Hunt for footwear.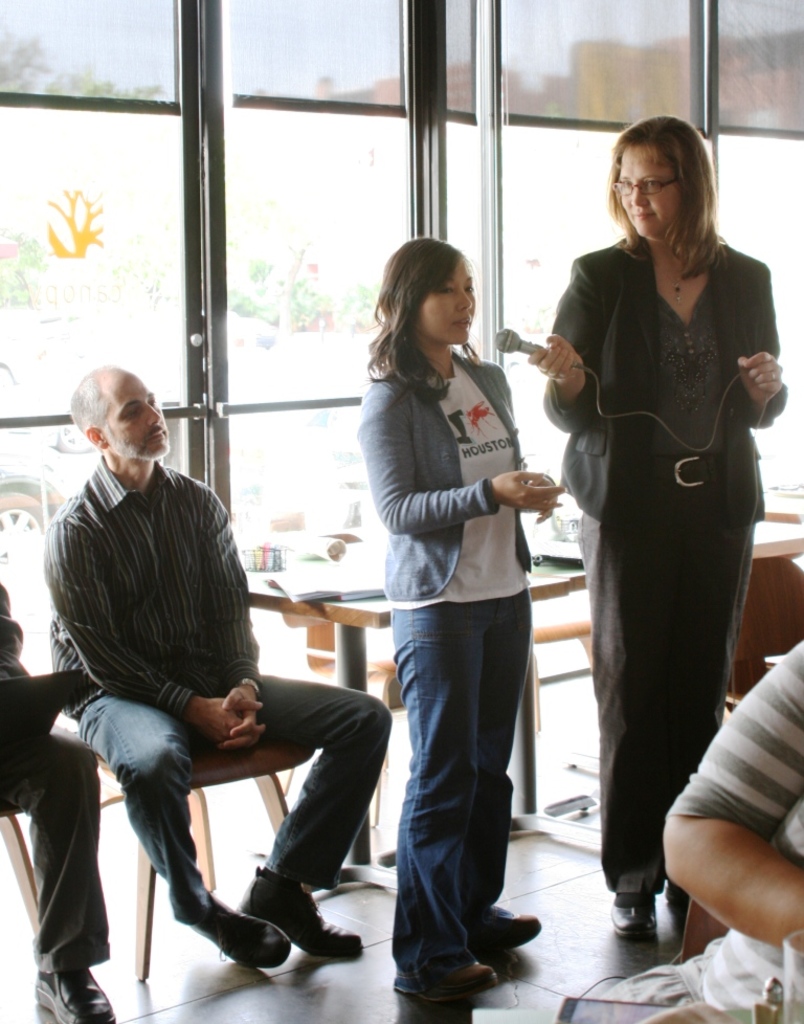
Hunted down at (395,957,497,1001).
